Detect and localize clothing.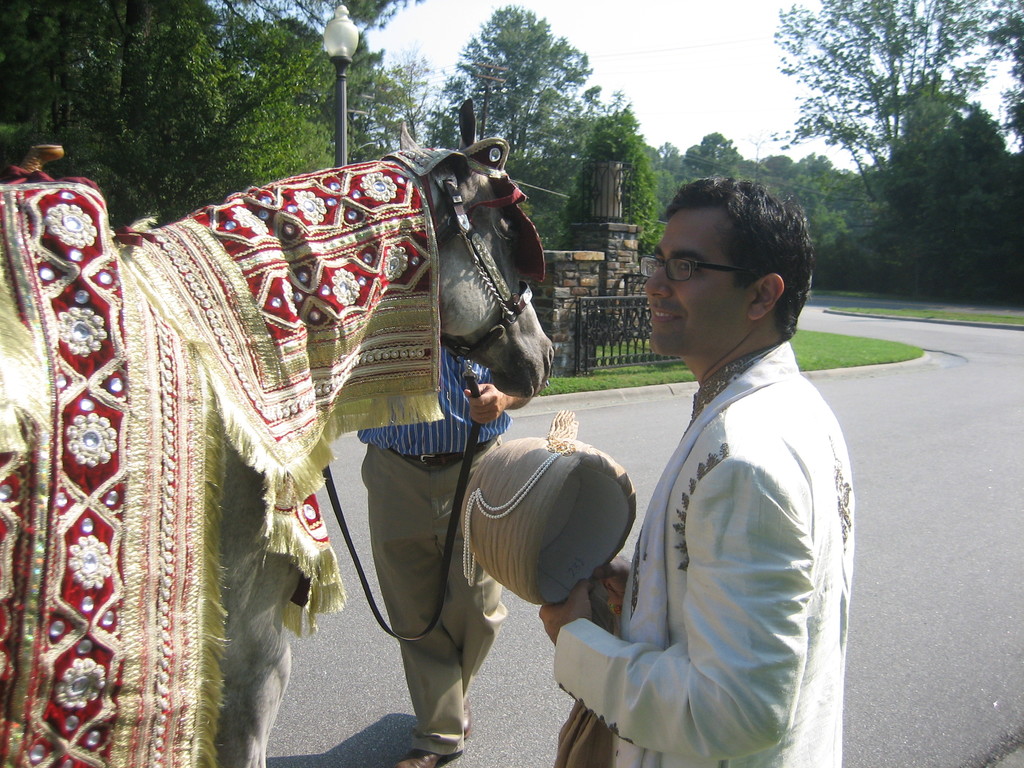
Localized at locate(360, 339, 509, 755).
